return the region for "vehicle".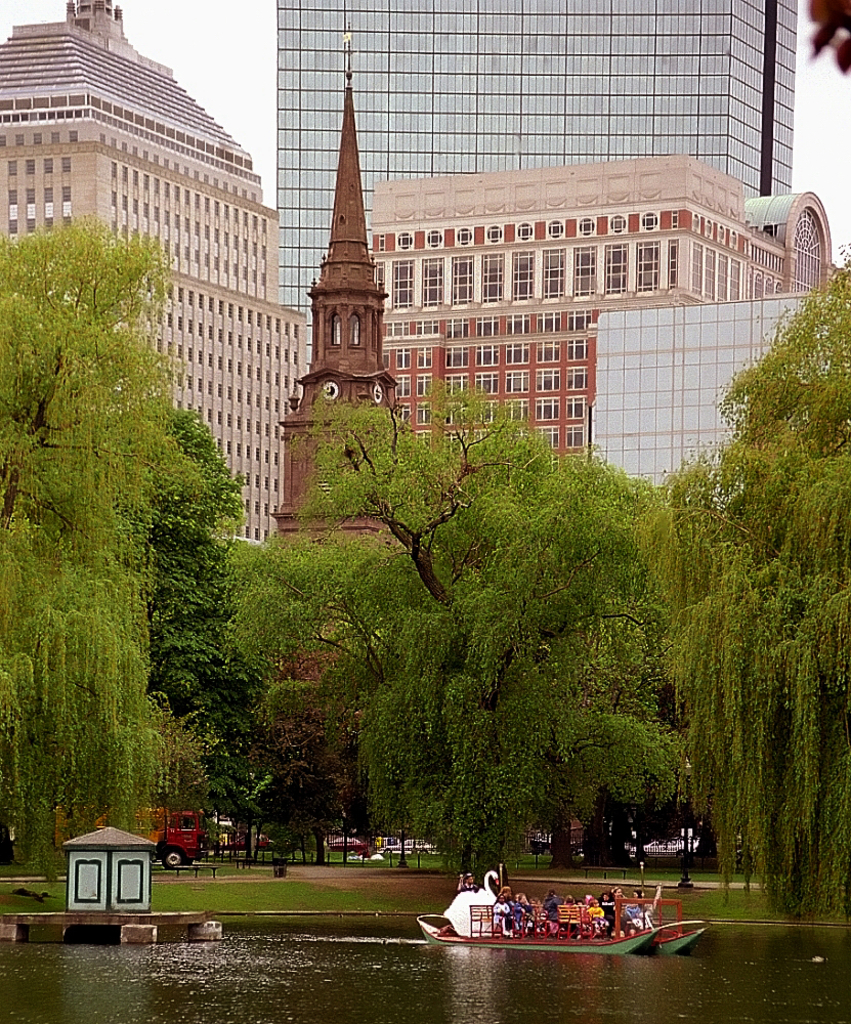
rect(326, 835, 369, 857).
